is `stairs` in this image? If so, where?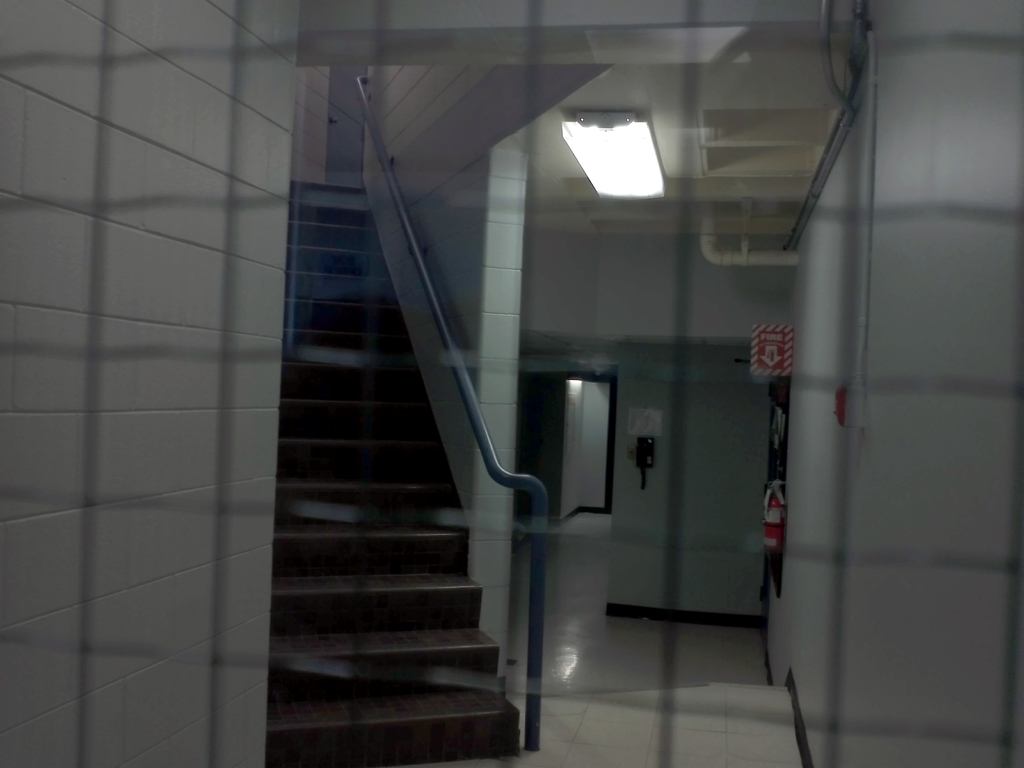
Yes, at rect(262, 180, 525, 767).
